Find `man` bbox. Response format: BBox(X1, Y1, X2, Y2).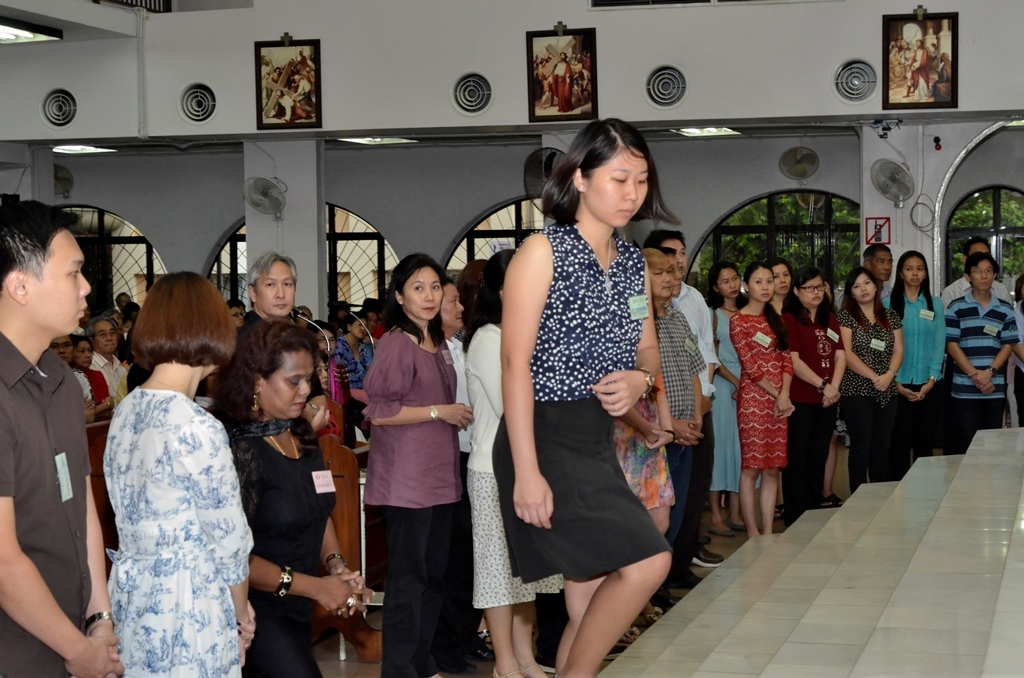
BBox(642, 231, 719, 586).
